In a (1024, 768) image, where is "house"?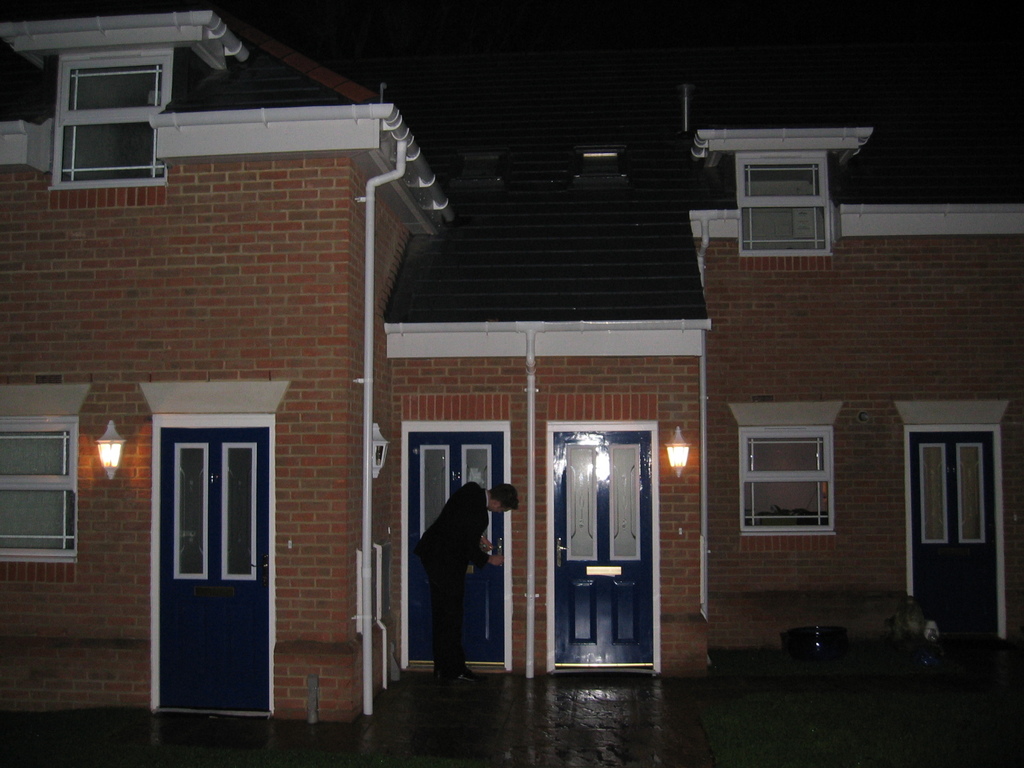
pyautogui.locateOnScreen(0, 6, 1023, 725).
